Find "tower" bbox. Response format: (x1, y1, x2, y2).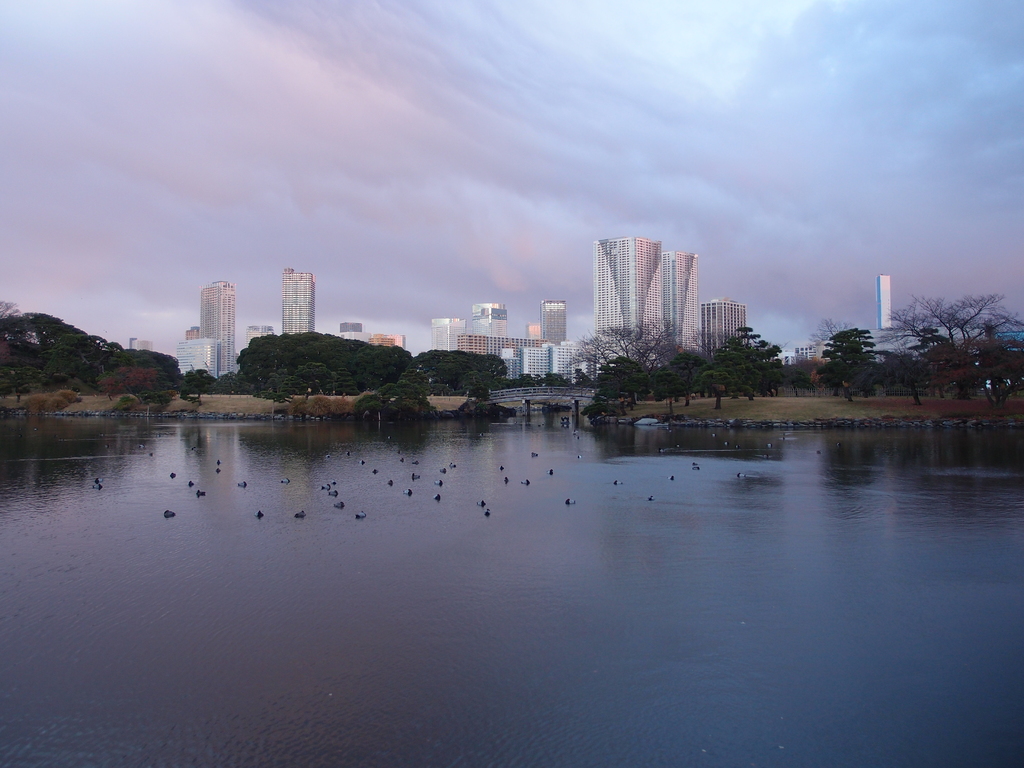
(527, 300, 567, 344).
